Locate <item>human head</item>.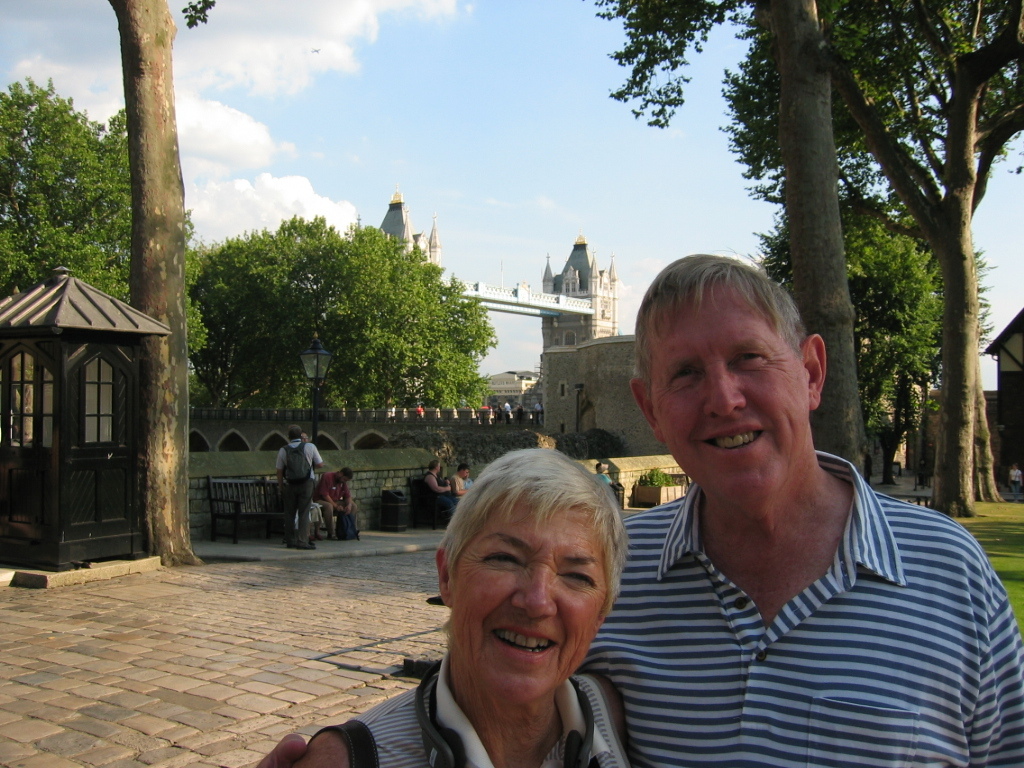
Bounding box: locate(340, 463, 353, 481).
